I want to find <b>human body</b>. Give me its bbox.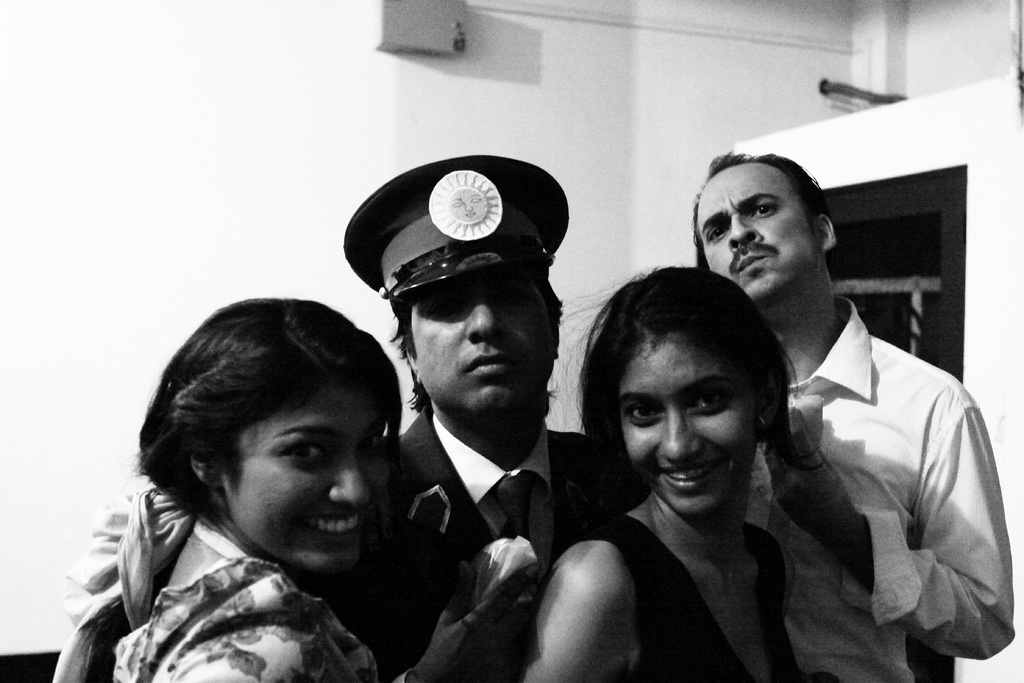
51:294:485:682.
